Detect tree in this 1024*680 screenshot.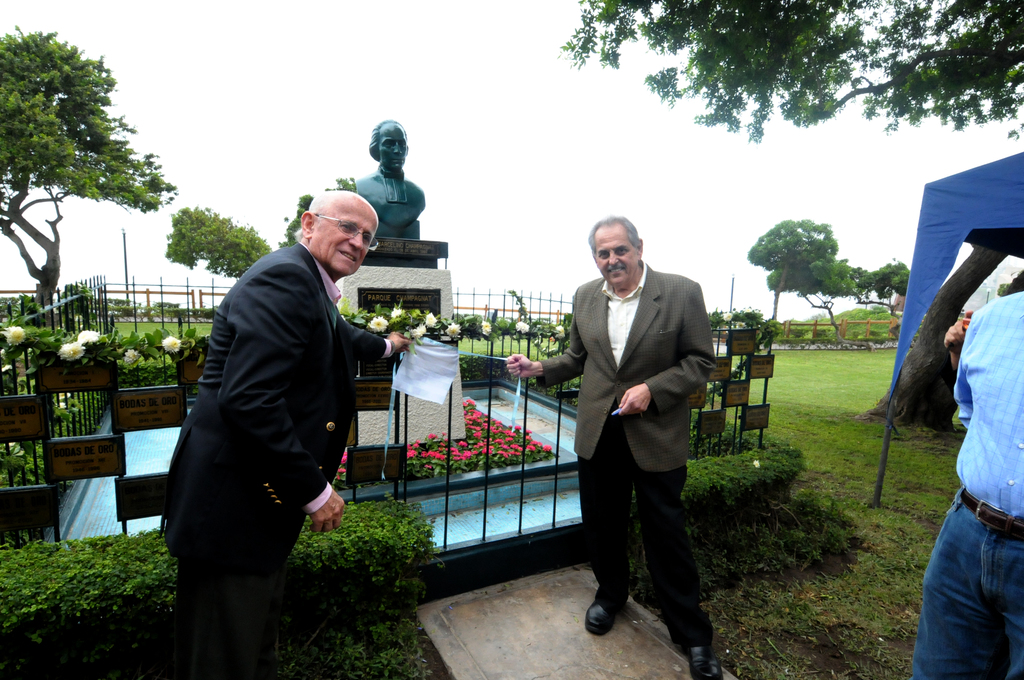
Detection: detection(551, 0, 1023, 444).
